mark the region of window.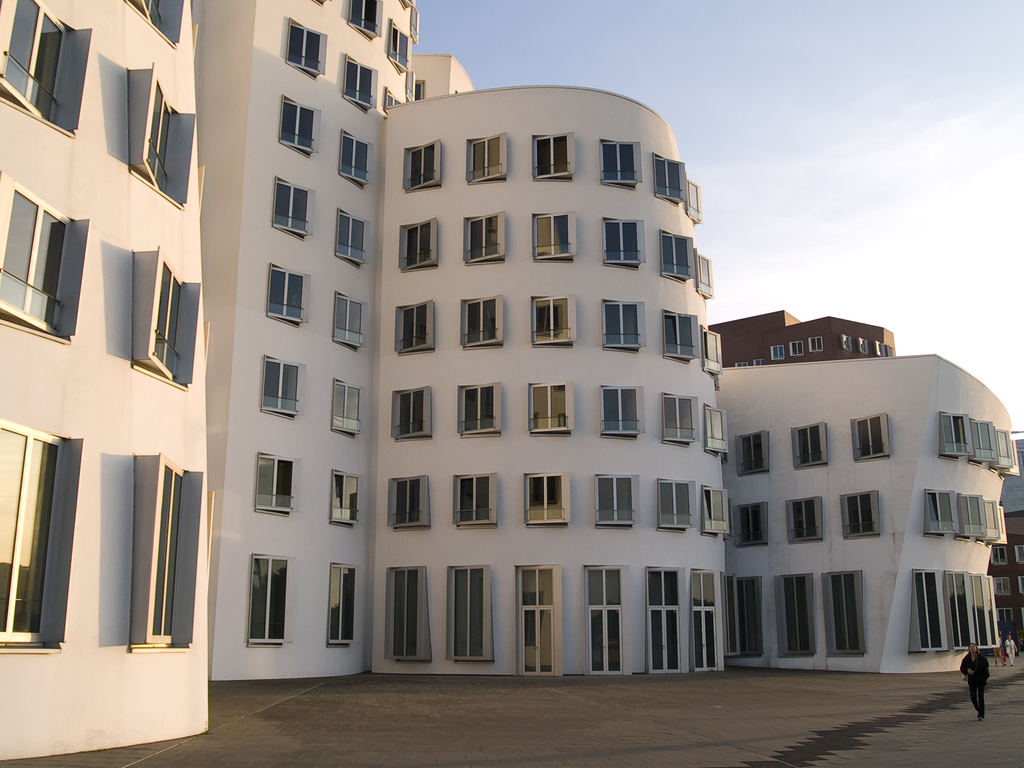
Region: Rect(1014, 543, 1023, 564).
